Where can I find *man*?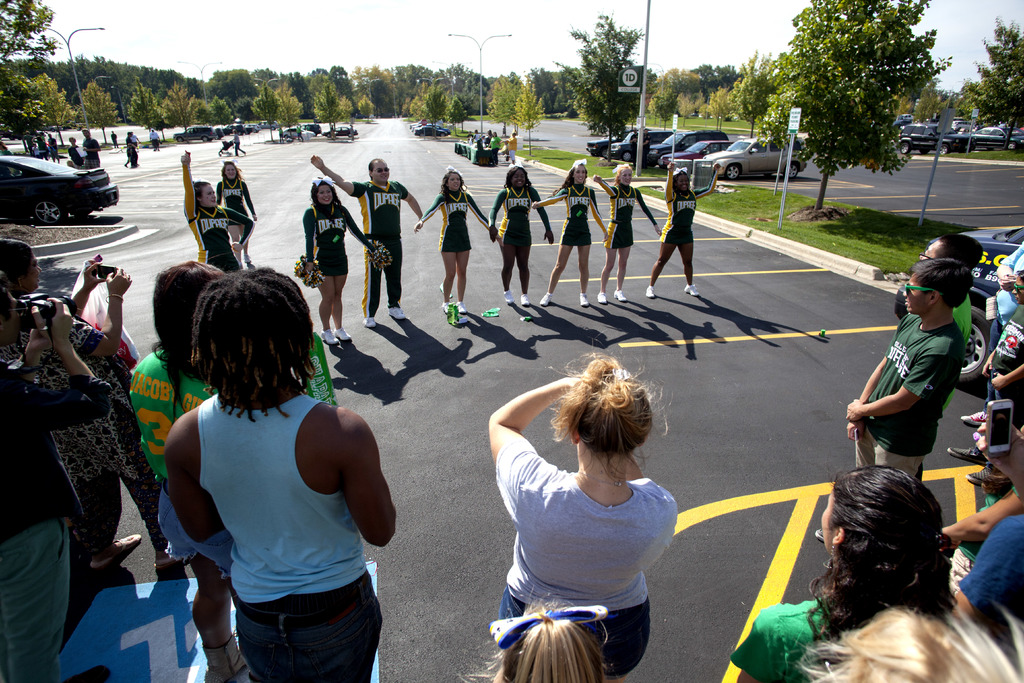
You can find it at [left=124, top=129, right=136, bottom=171].
